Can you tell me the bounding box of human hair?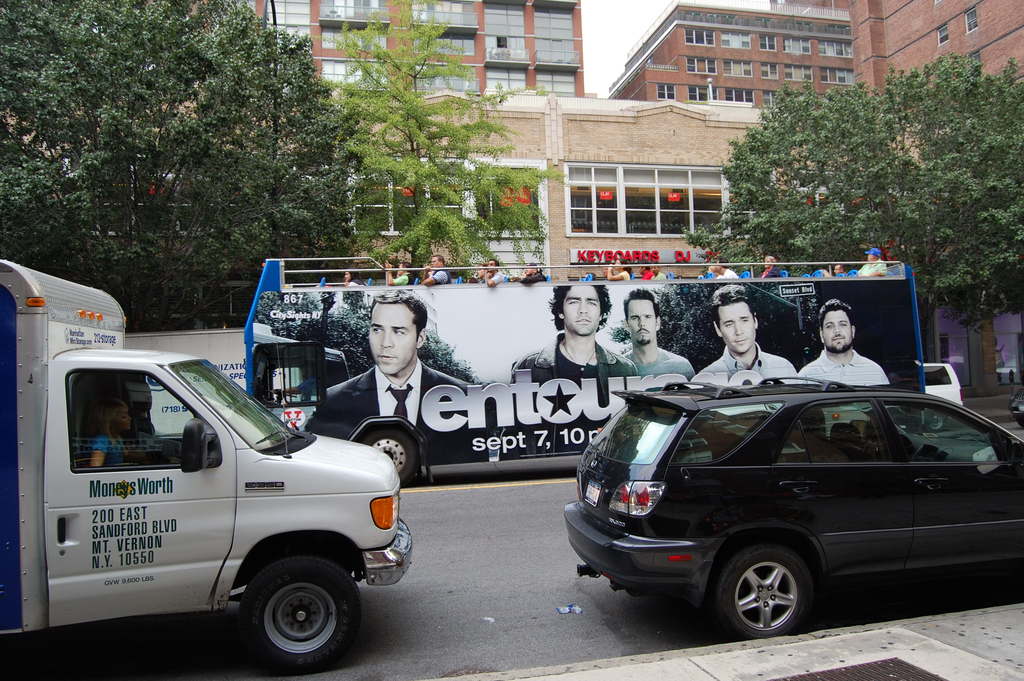
bbox(346, 268, 364, 283).
